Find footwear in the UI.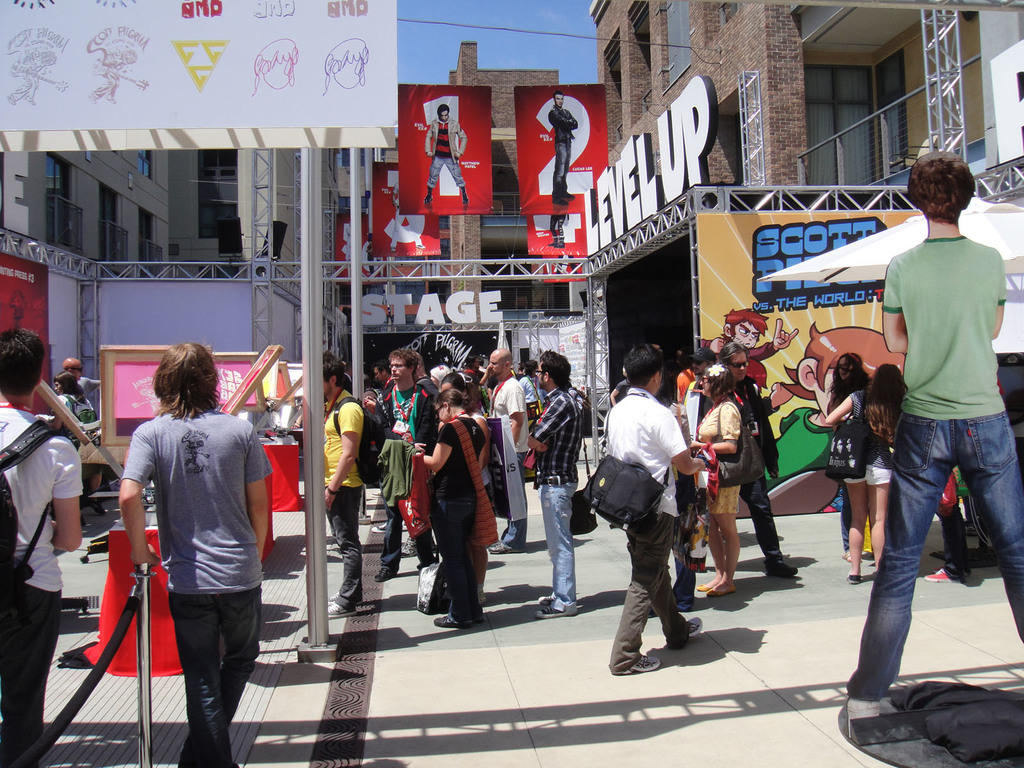
UI element at {"left": 433, "top": 615, "right": 472, "bottom": 628}.
